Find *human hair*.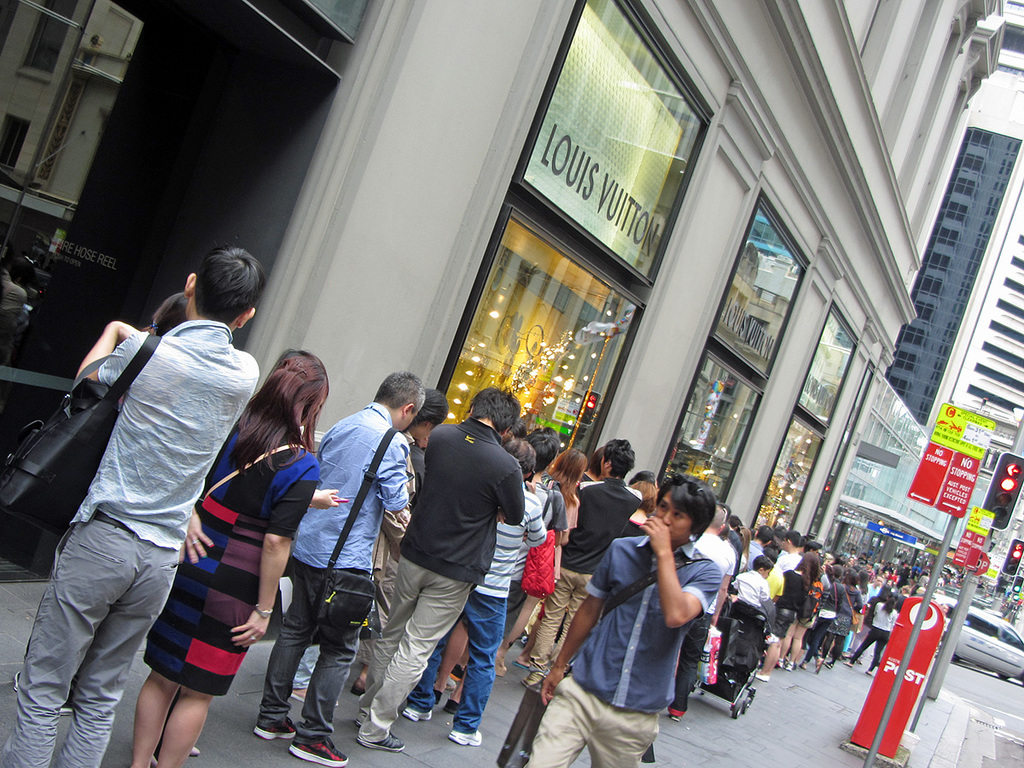
rect(881, 594, 899, 615).
